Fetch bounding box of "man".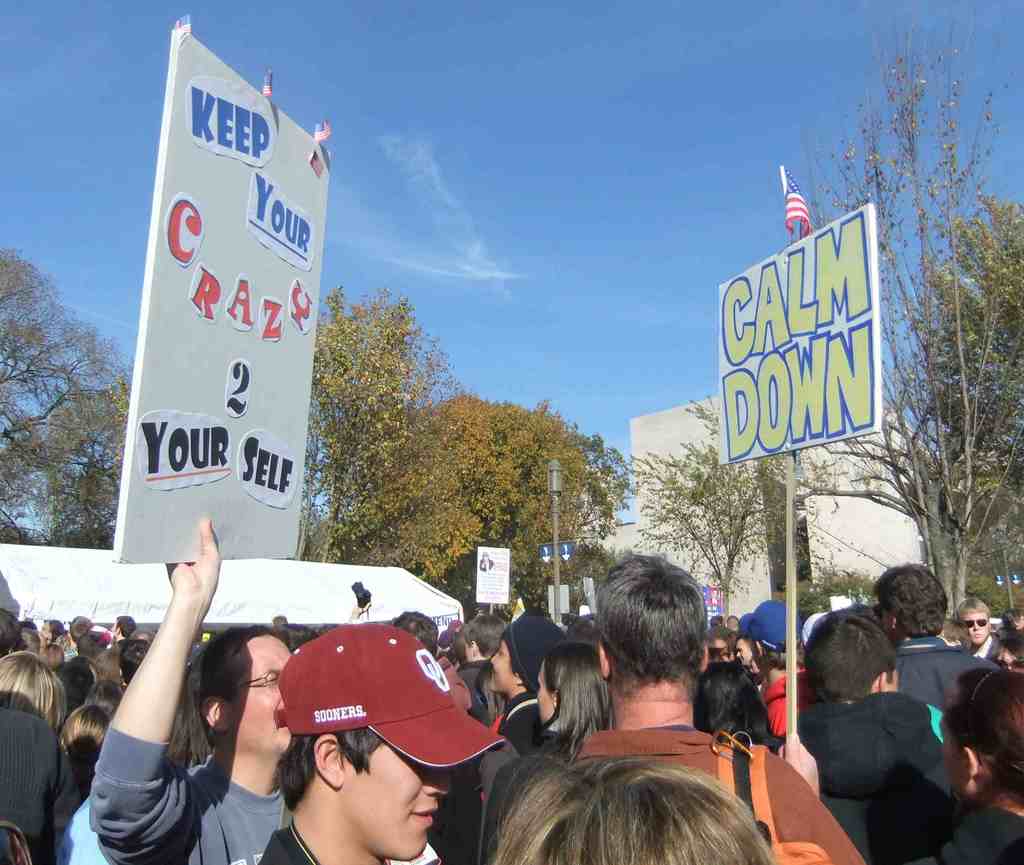
Bbox: box=[479, 619, 572, 753].
